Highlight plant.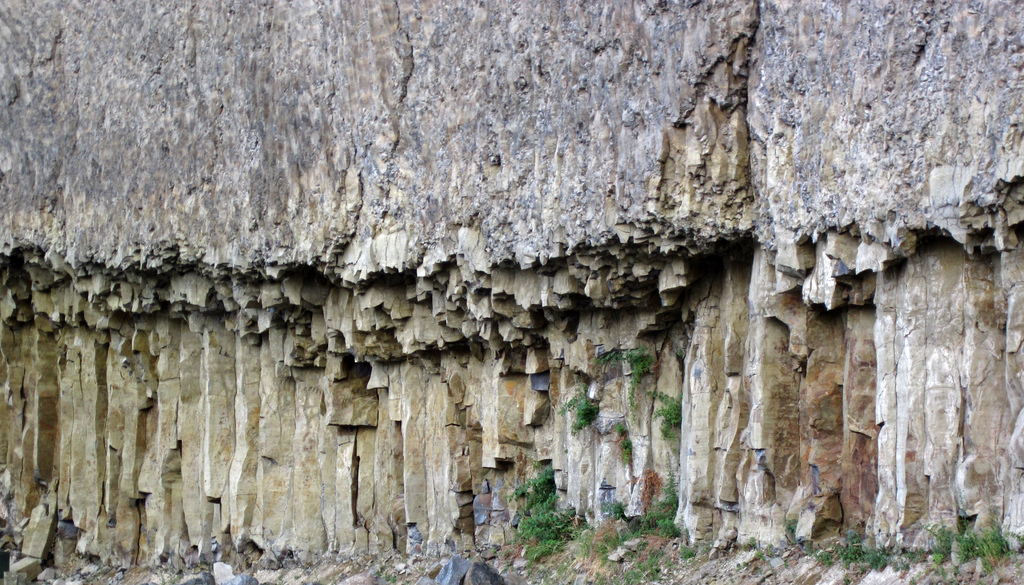
Highlighted region: 611 420 630 470.
